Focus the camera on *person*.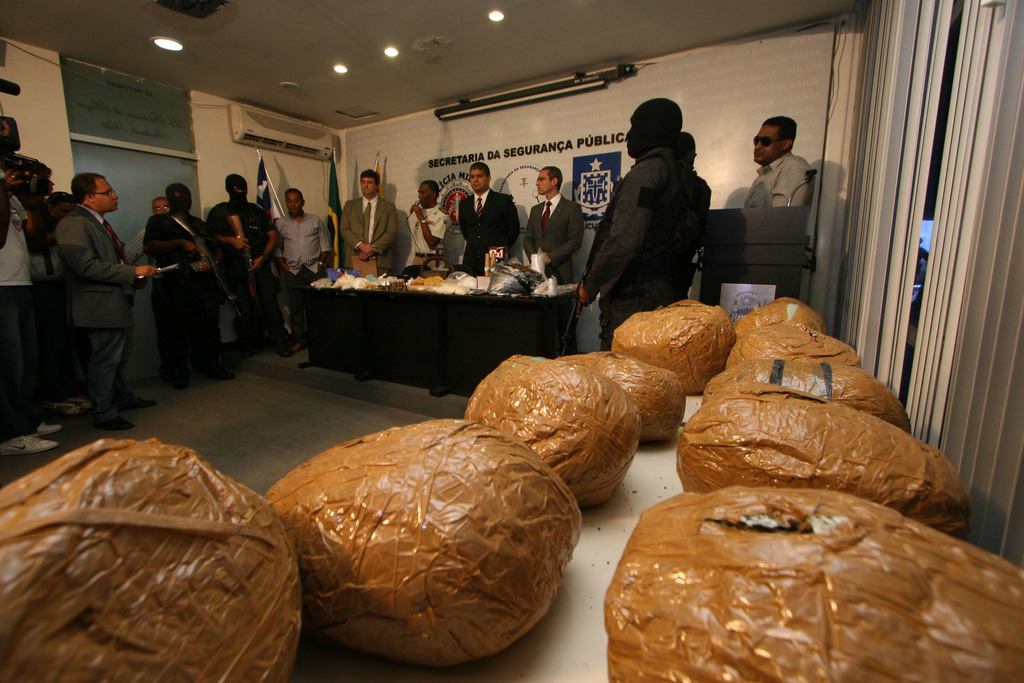
Focus region: locate(674, 131, 709, 299).
